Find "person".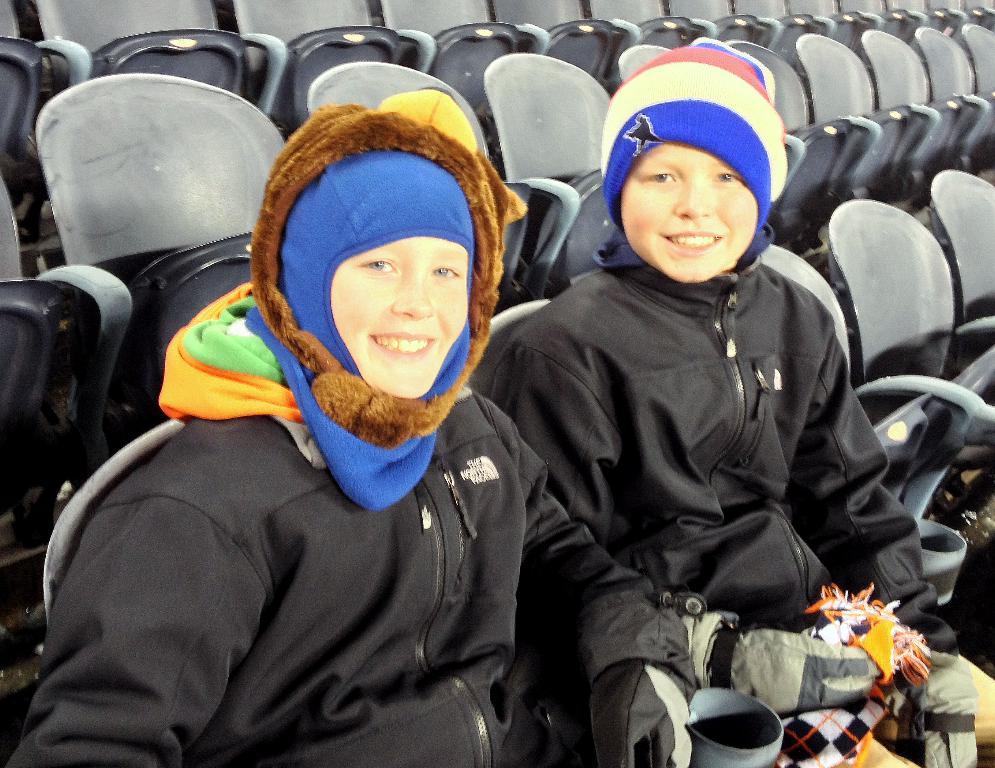
left=58, top=44, right=607, bottom=747.
